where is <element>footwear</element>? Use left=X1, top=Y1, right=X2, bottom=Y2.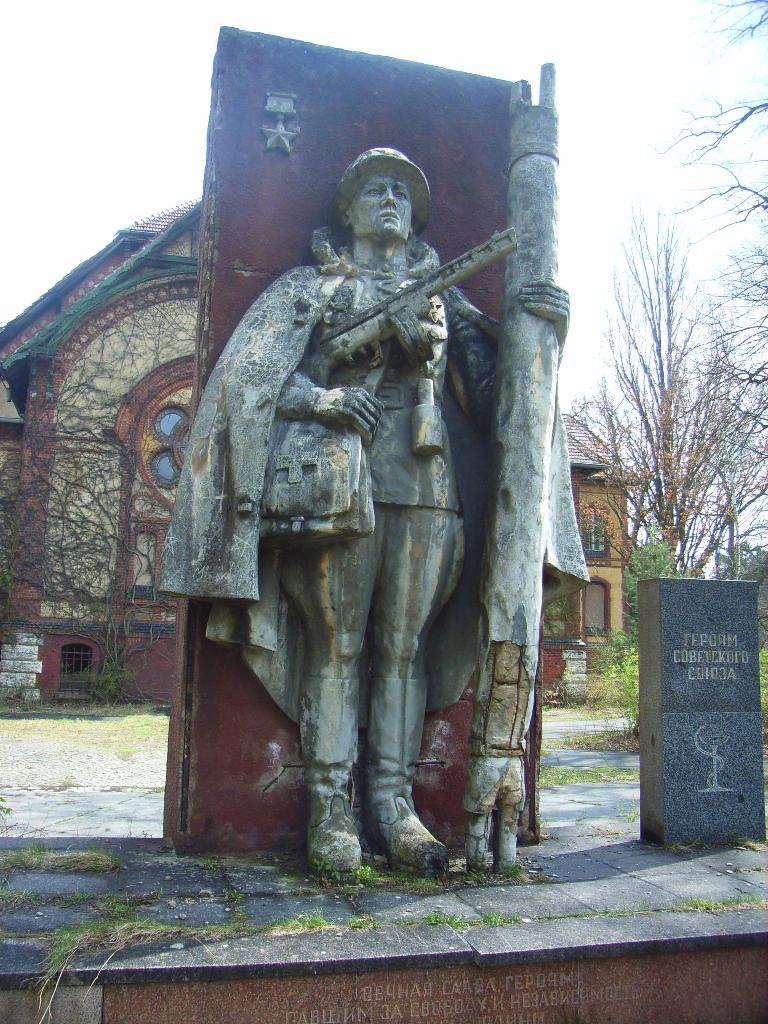
left=374, top=803, right=450, bottom=877.
